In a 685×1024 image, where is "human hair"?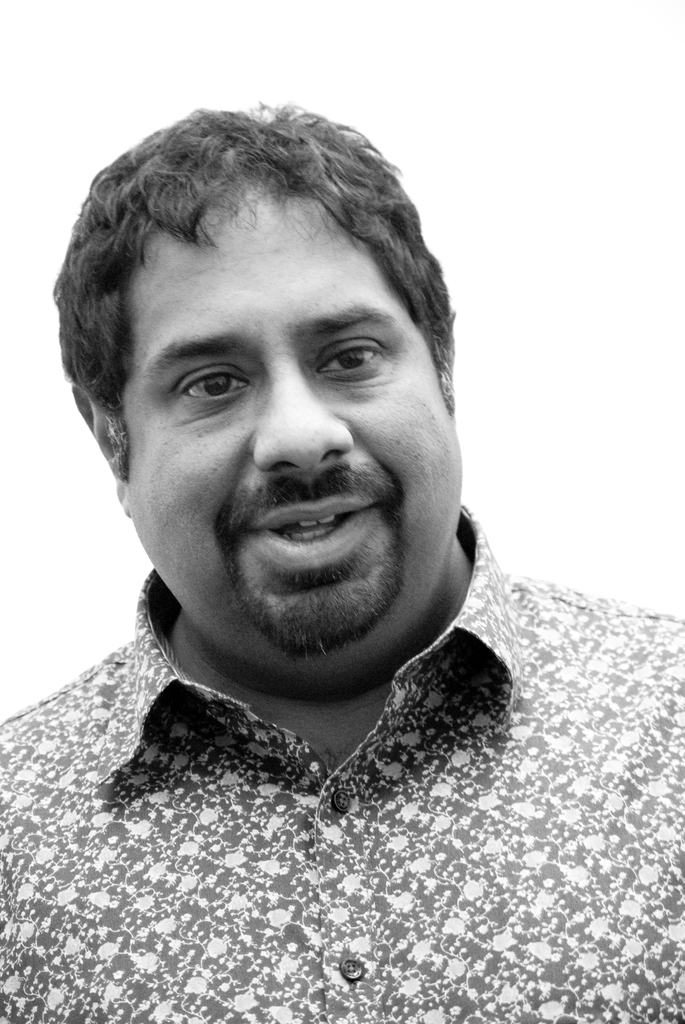
[x1=45, y1=102, x2=455, y2=476].
